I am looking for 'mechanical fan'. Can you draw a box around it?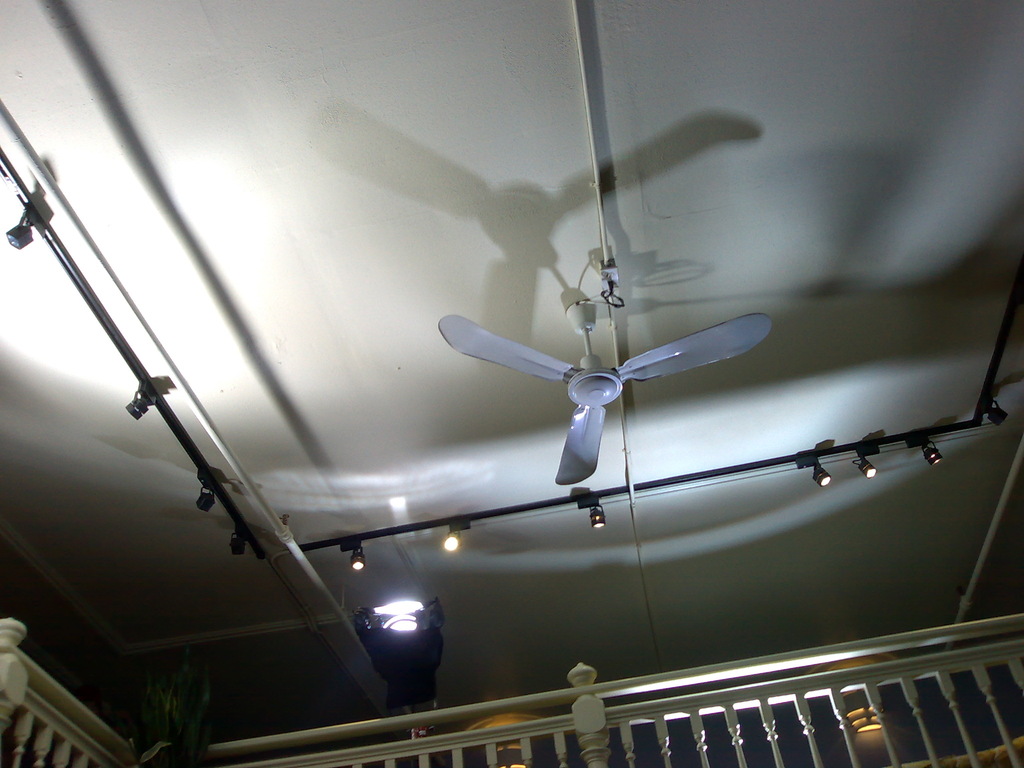
Sure, the bounding box is box(435, 297, 772, 484).
